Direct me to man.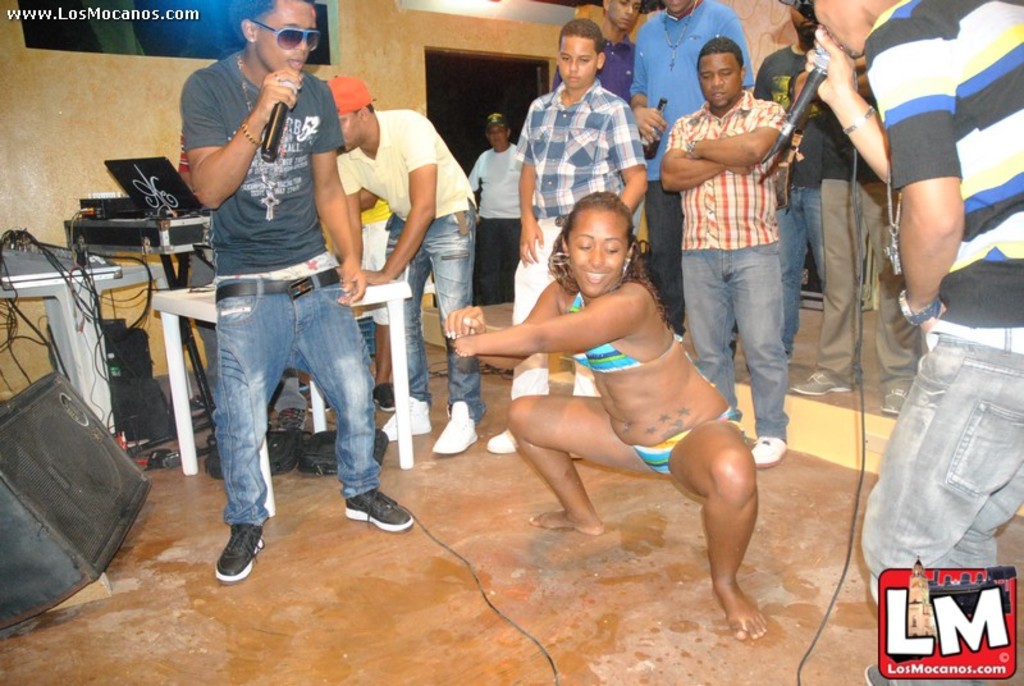
Direction: bbox=(659, 36, 788, 470).
